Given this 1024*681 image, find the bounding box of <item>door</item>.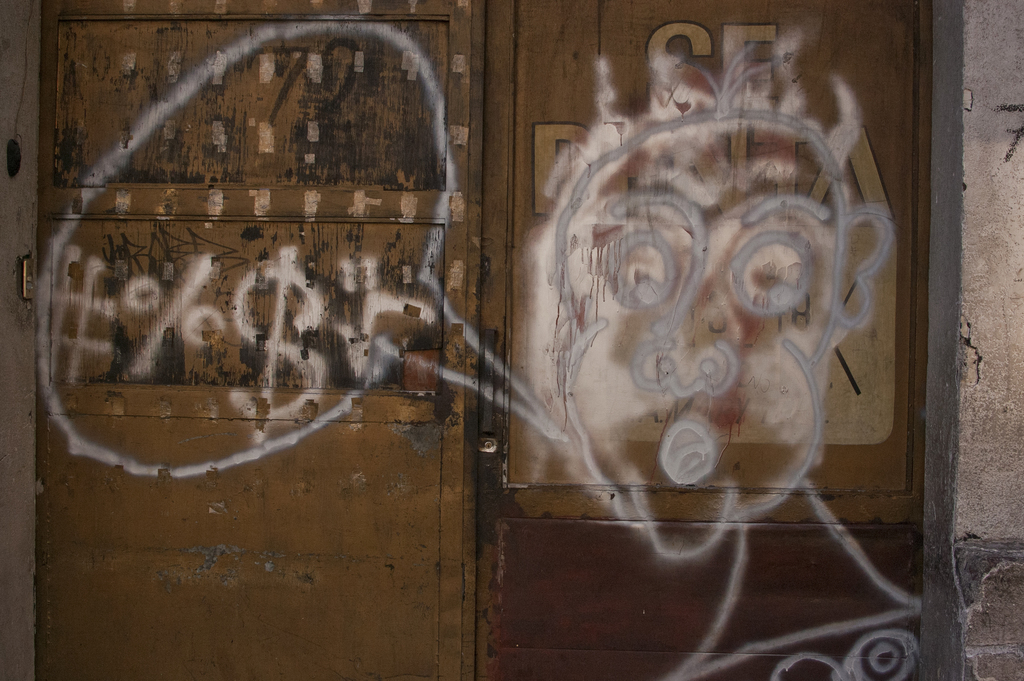
<region>480, 0, 927, 679</region>.
